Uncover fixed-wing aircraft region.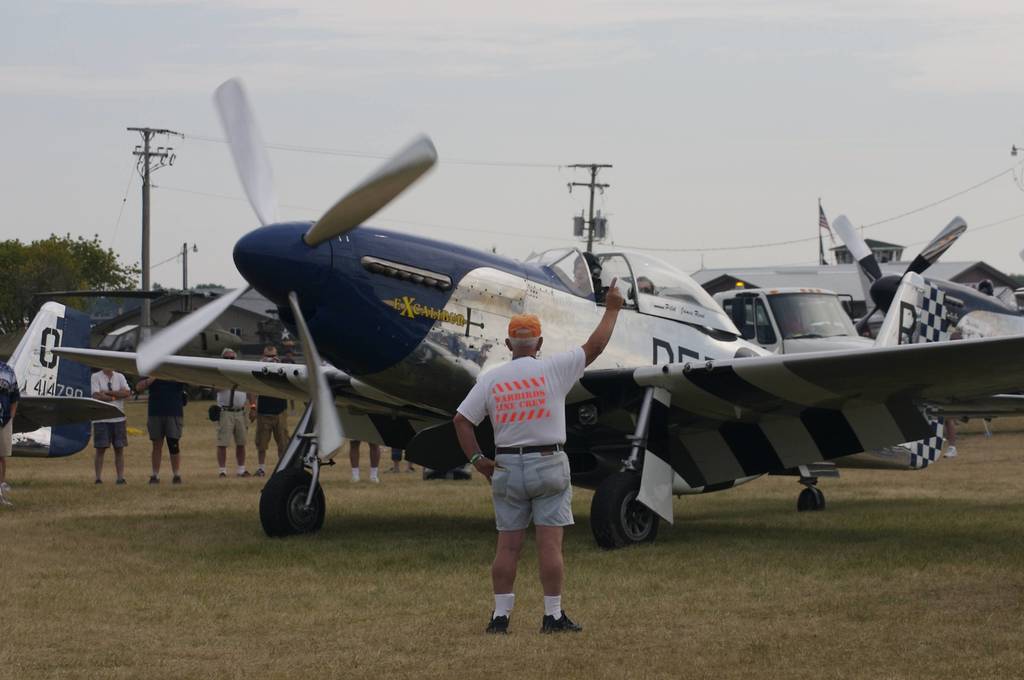
Uncovered: box=[44, 76, 1023, 544].
